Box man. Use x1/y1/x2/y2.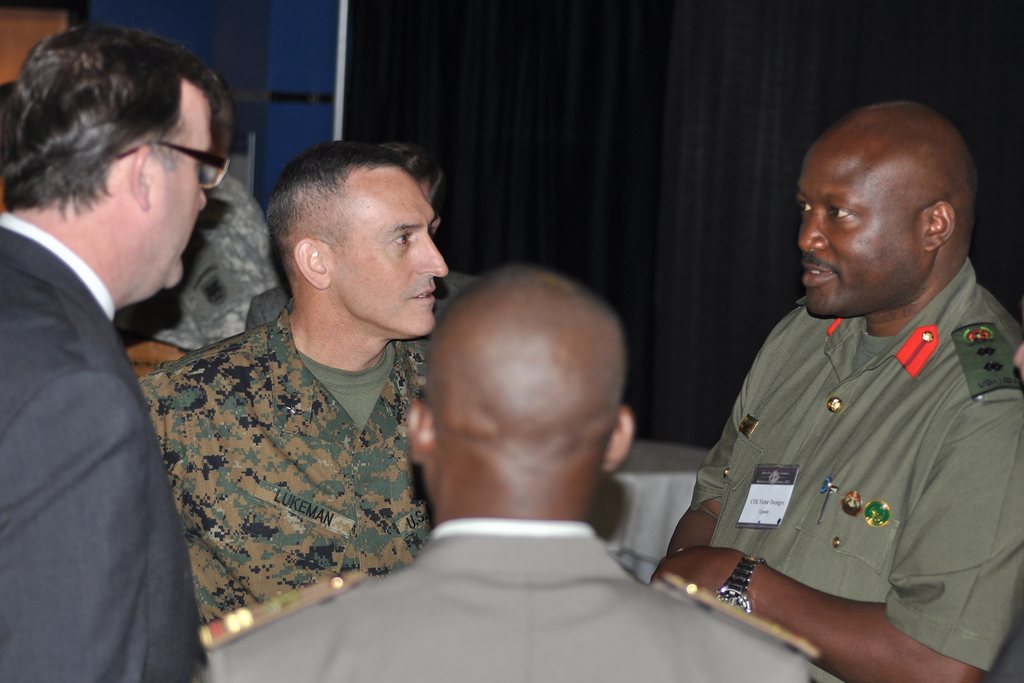
138/138/456/634.
